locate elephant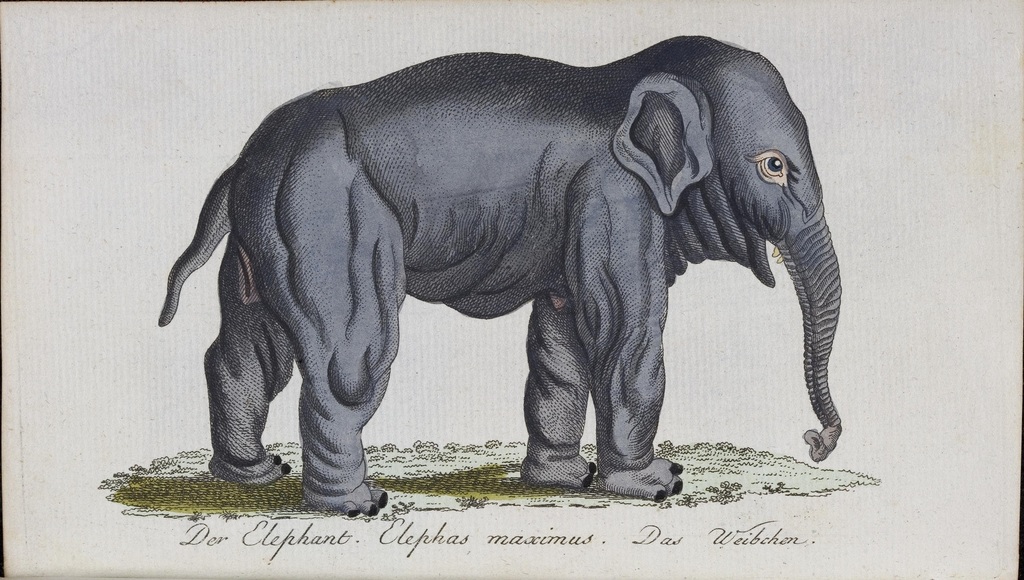
box=[161, 31, 852, 515]
